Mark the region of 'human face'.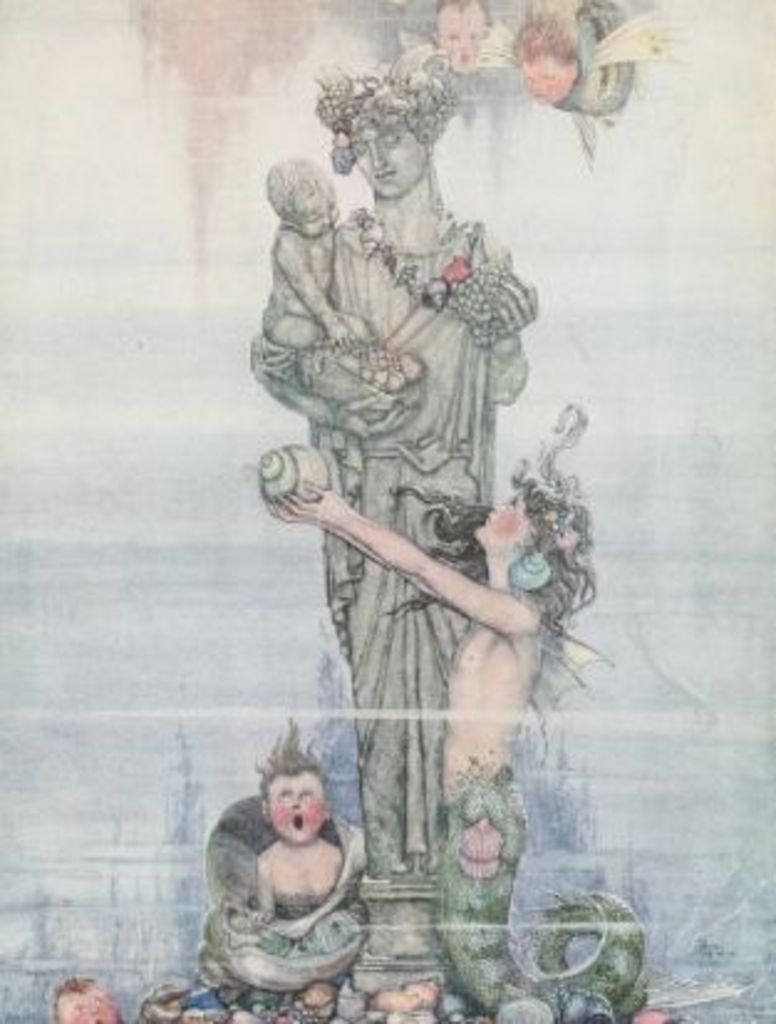
Region: (263, 771, 325, 843).
